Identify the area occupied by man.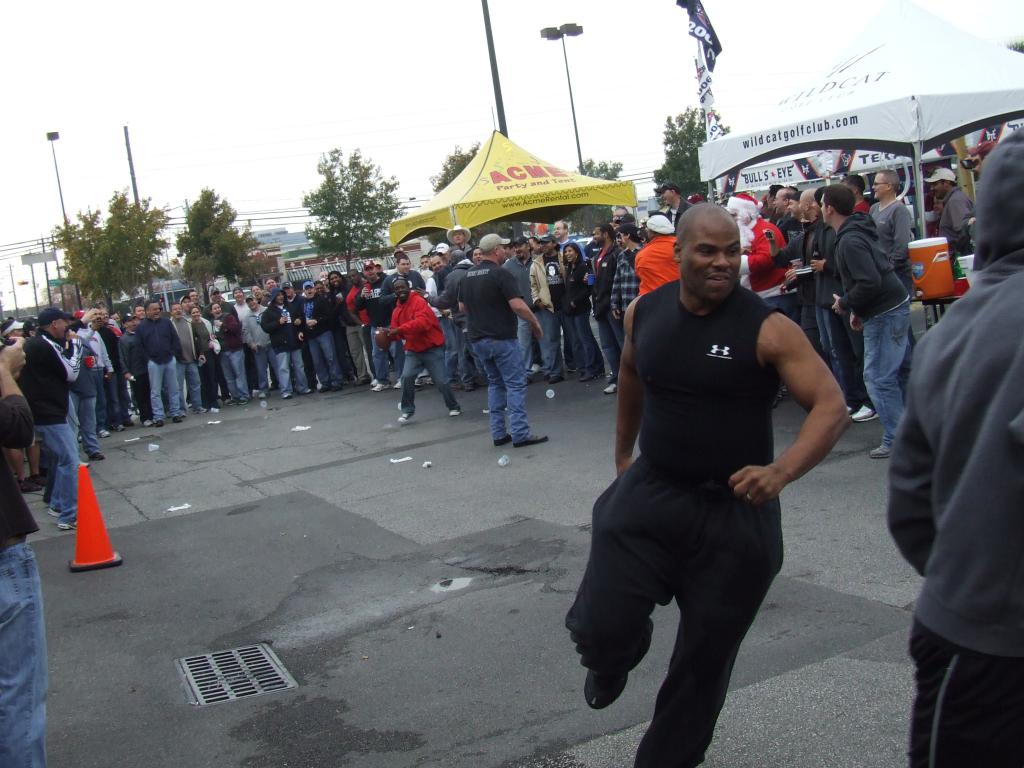
Area: locate(426, 254, 452, 384).
